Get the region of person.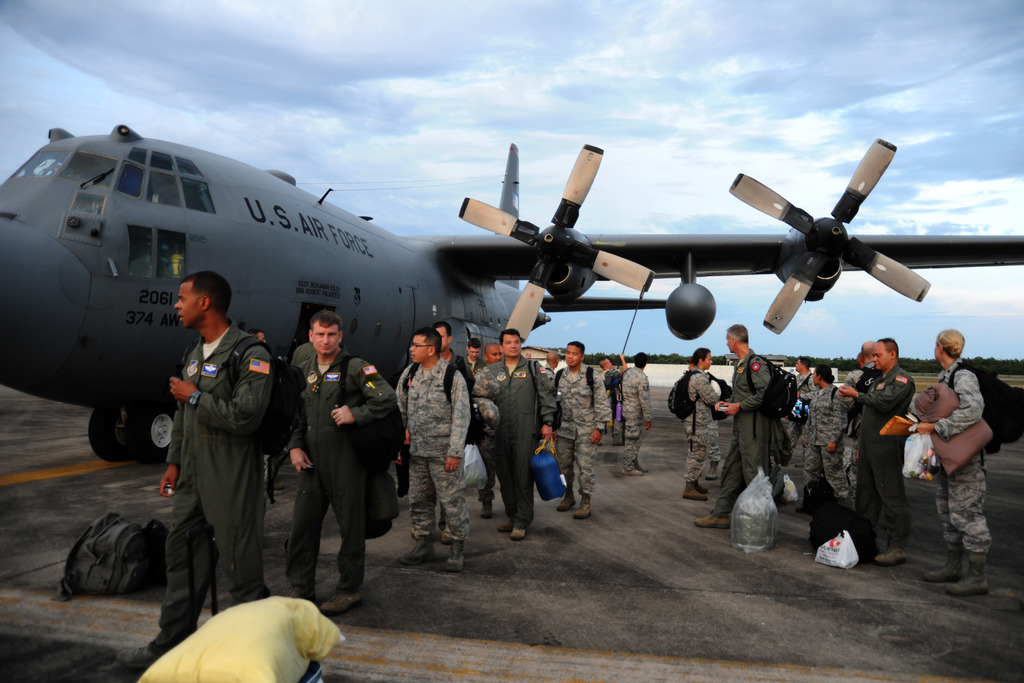
region(377, 312, 463, 573).
